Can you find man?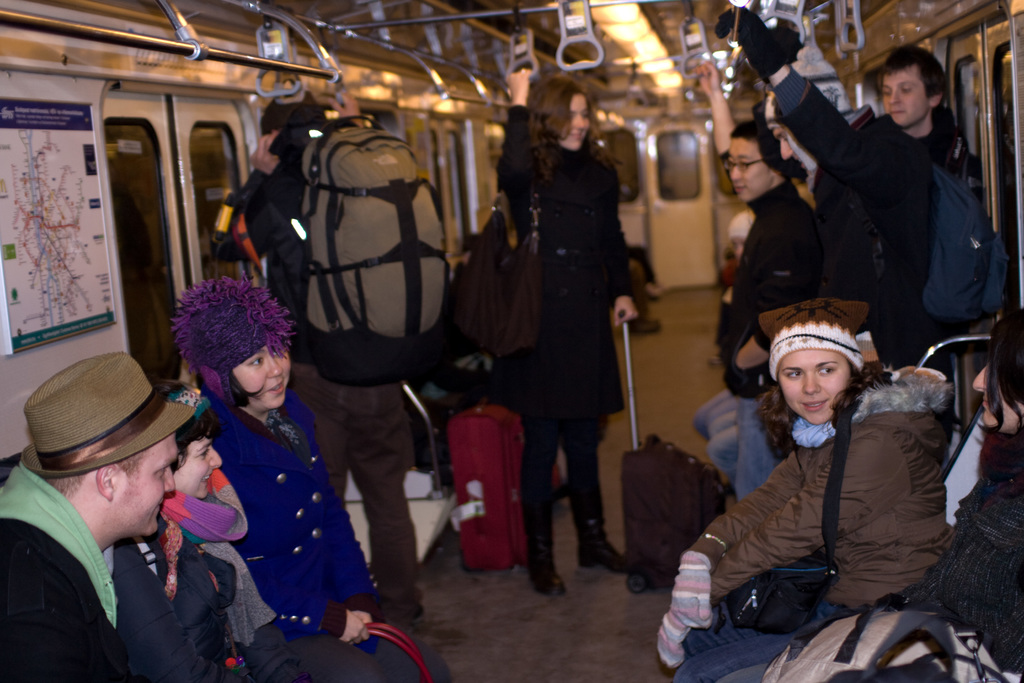
Yes, bounding box: bbox(211, 88, 428, 622).
